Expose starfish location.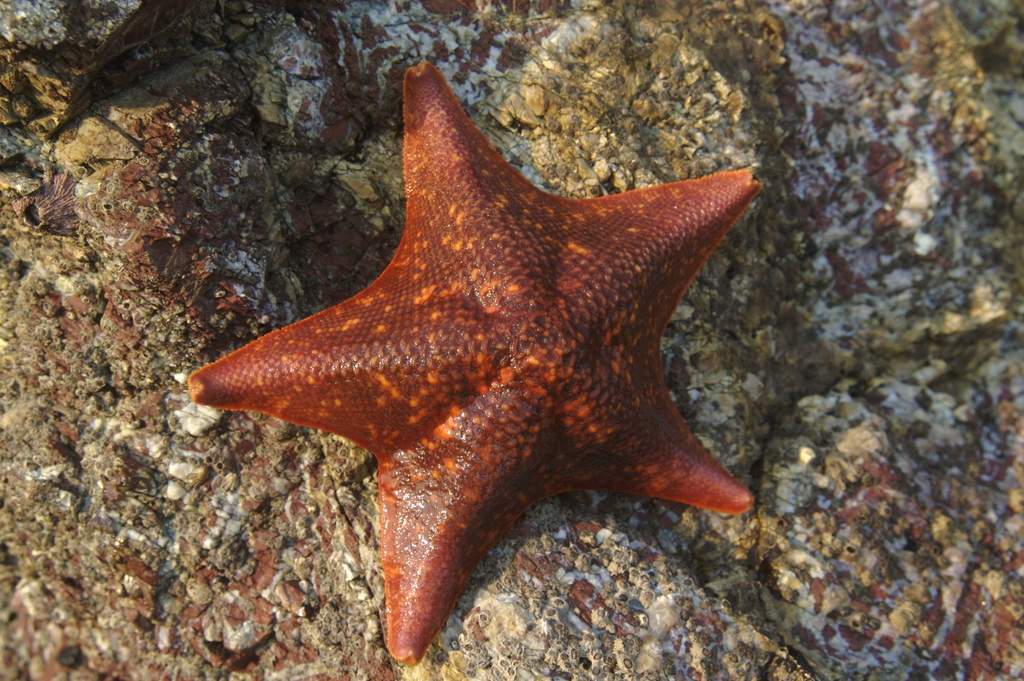
Exposed at <bbox>188, 62, 762, 662</bbox>.
